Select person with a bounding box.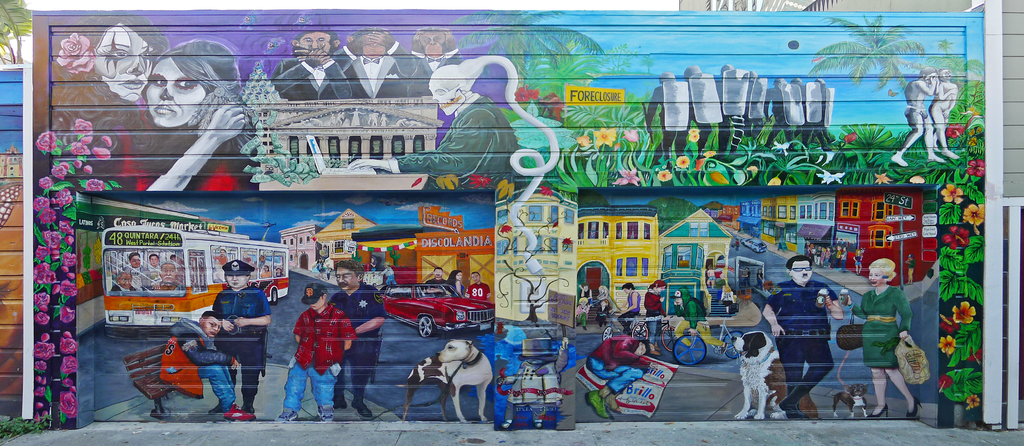
region(447, 272, 468, 302).
